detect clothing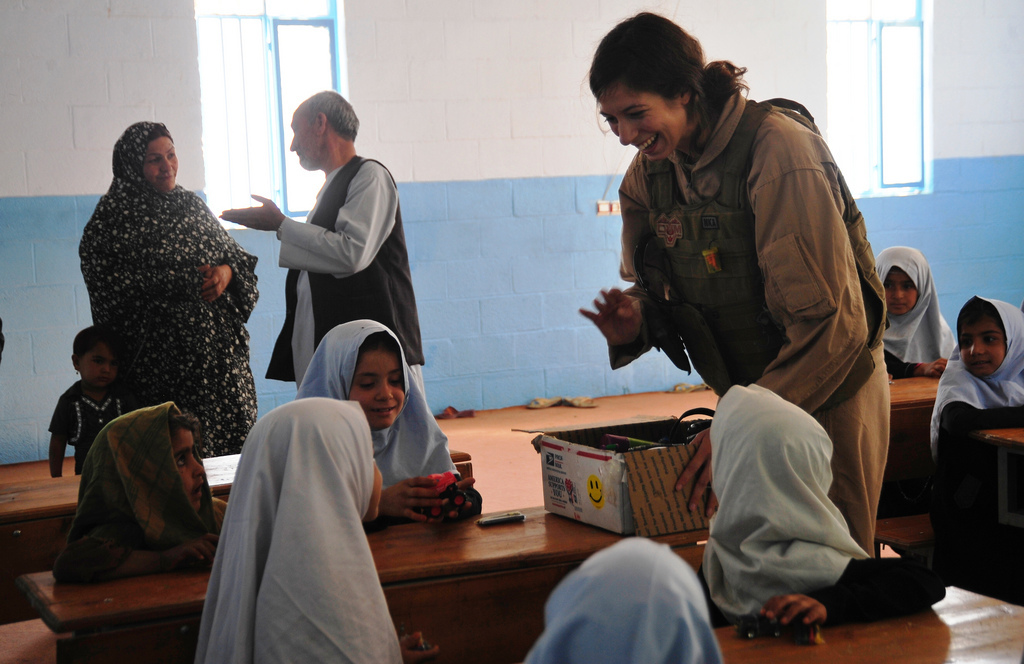
bbox=(54, 396, 231, 575)
